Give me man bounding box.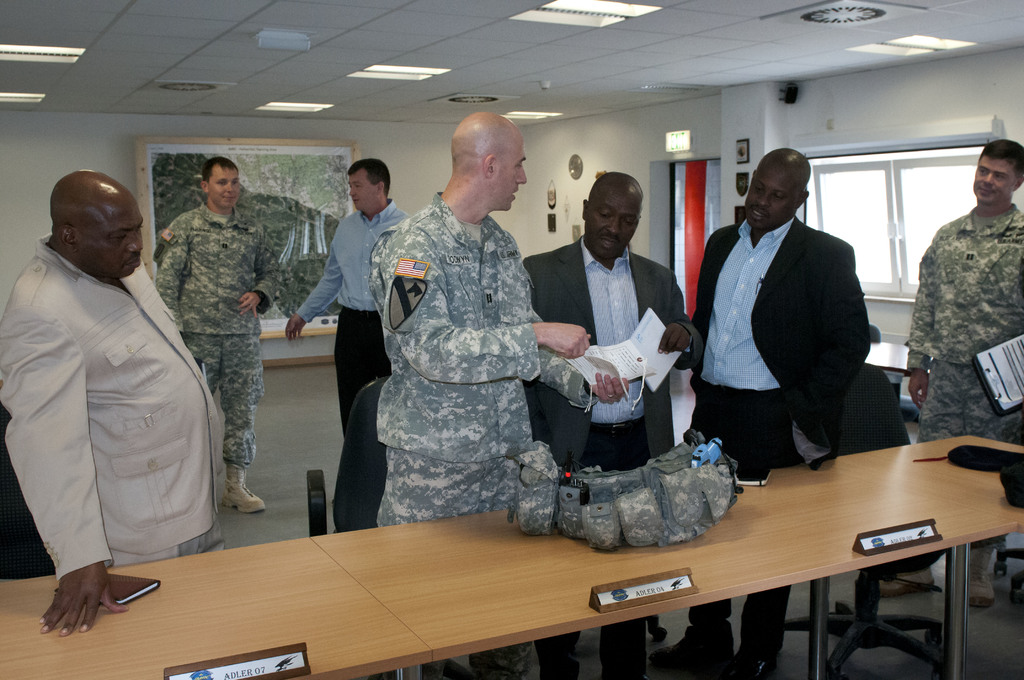
367,108,632,679.
